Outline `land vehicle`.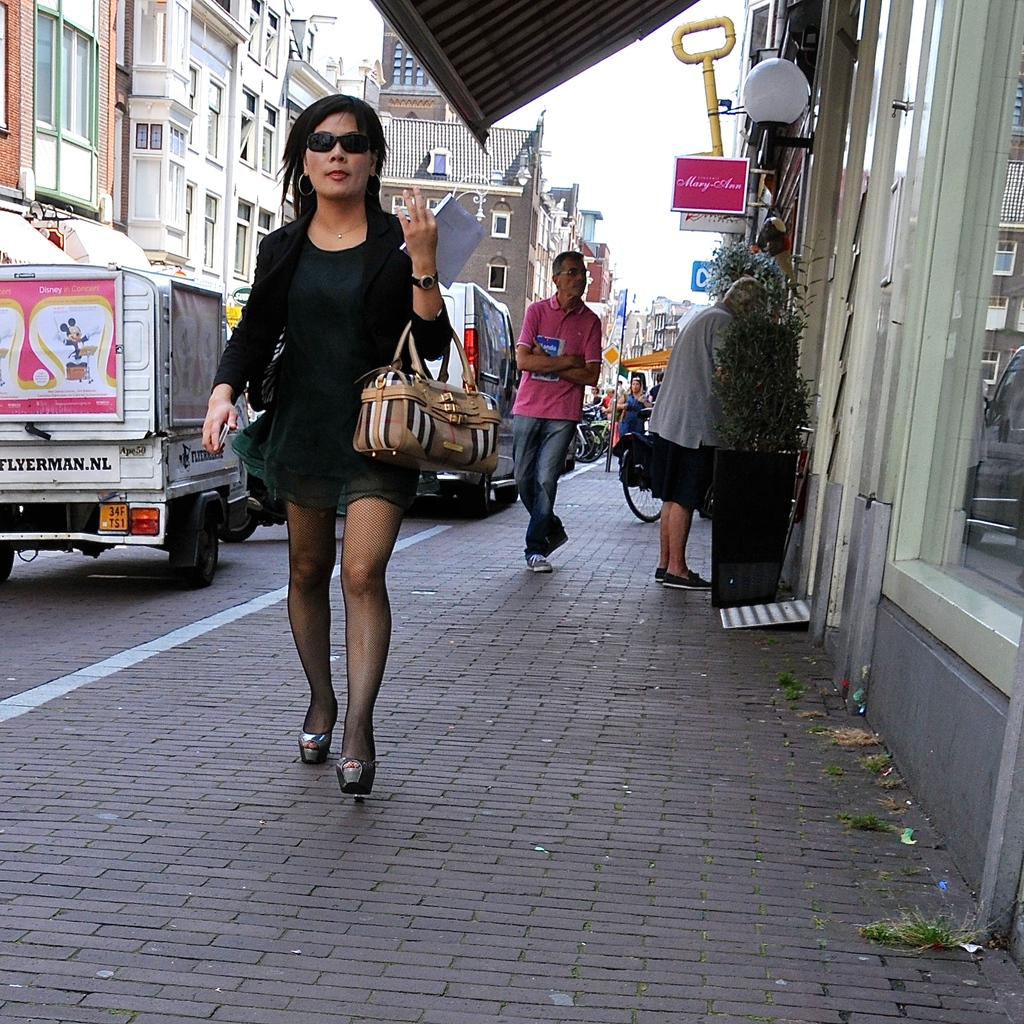
Outline: region(2, 263, 255, 585).
